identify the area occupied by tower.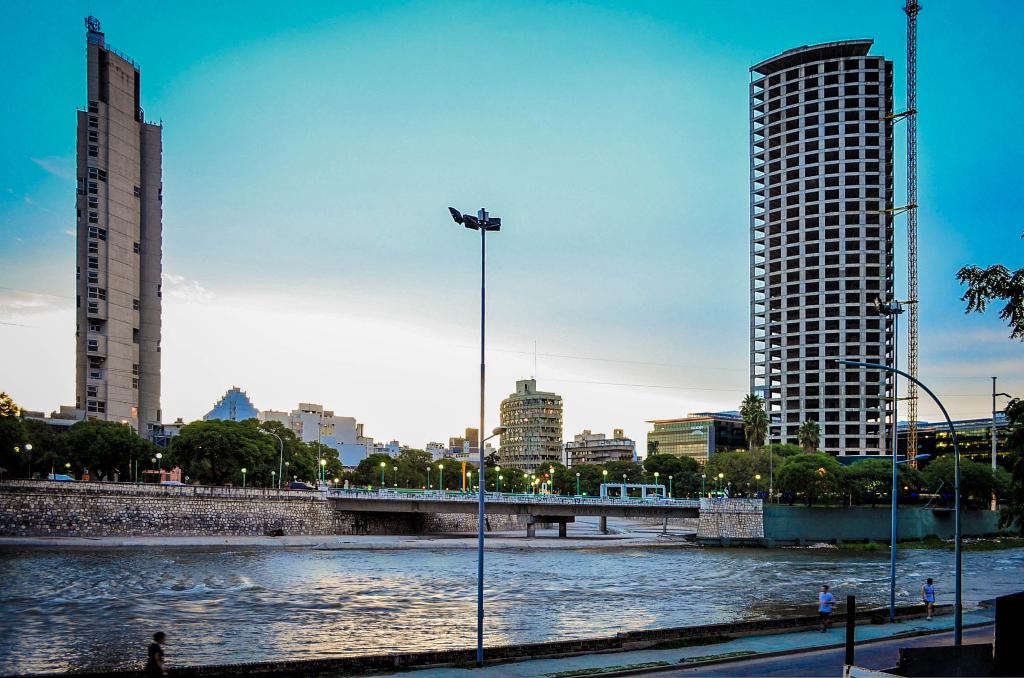
Area: x1=497 y1=378 x2=569 y2=490.
